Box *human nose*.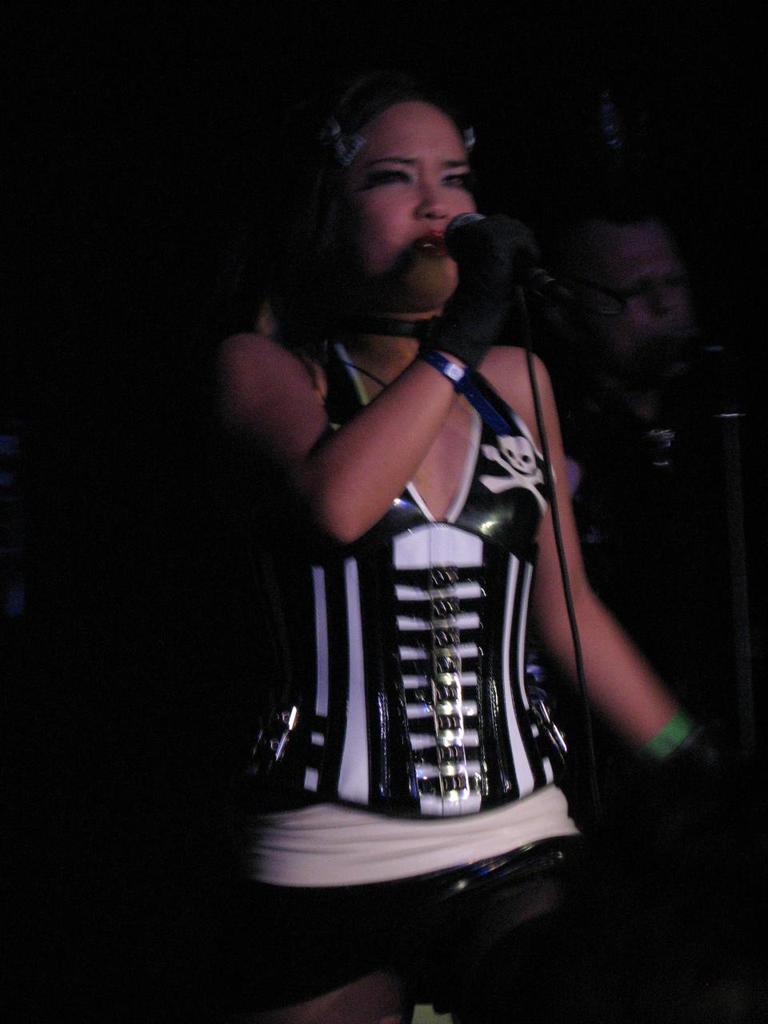
box(412, 178, 447, 221).
